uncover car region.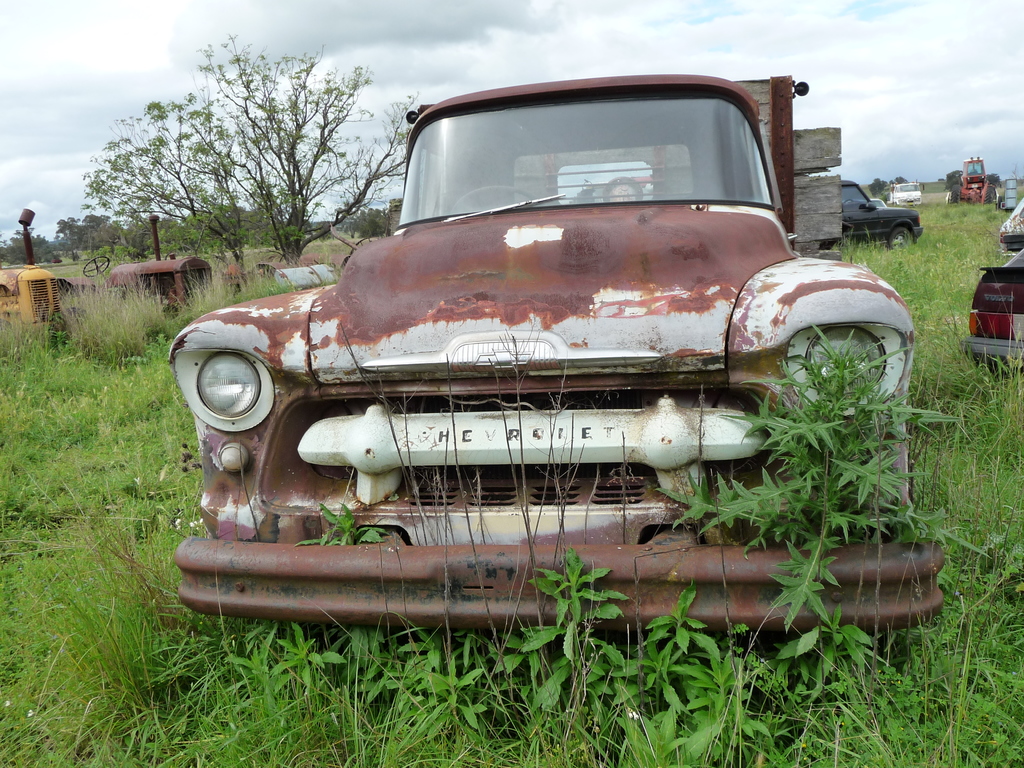
Uncovered: x1=965, y1=241, x2=1023, y2=373.
